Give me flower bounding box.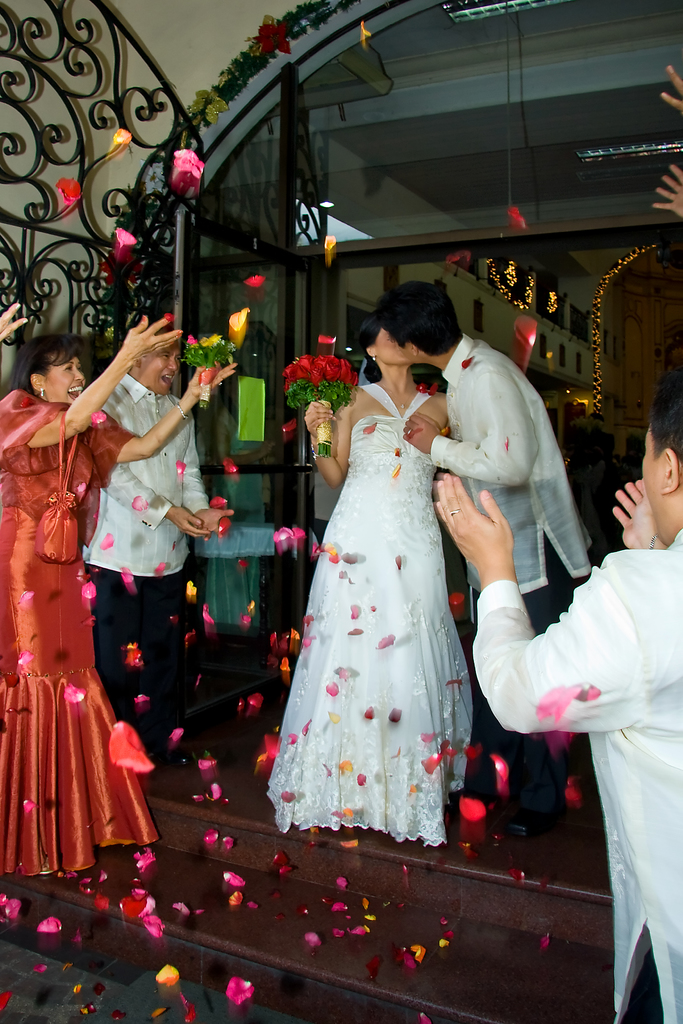
[171,899,202,918].
